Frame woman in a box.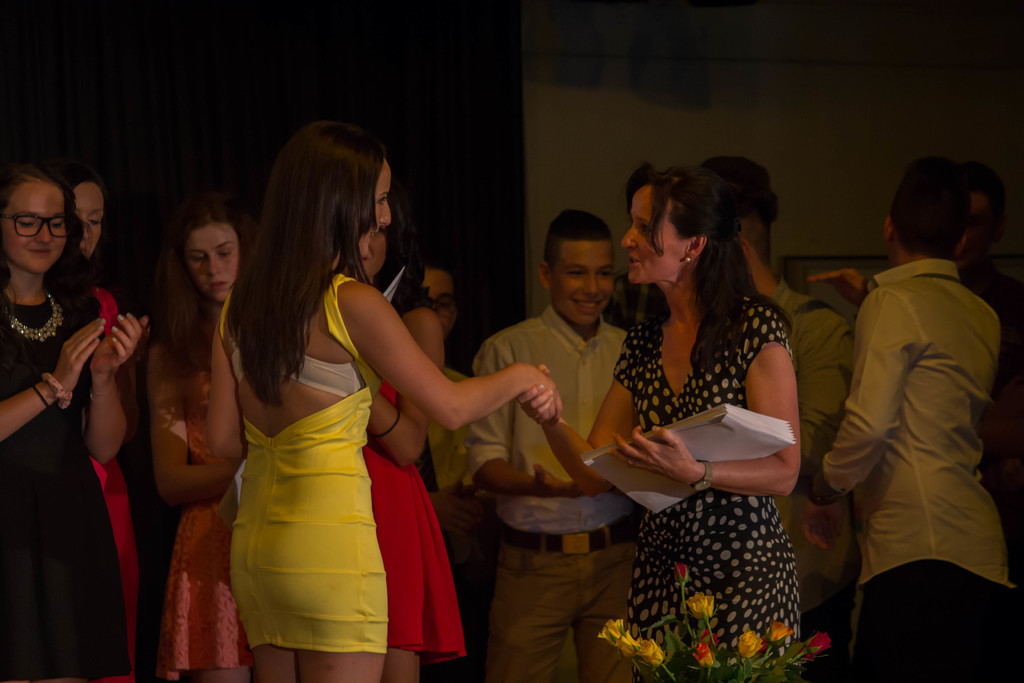
BBox(140, 190, 269, 682).
